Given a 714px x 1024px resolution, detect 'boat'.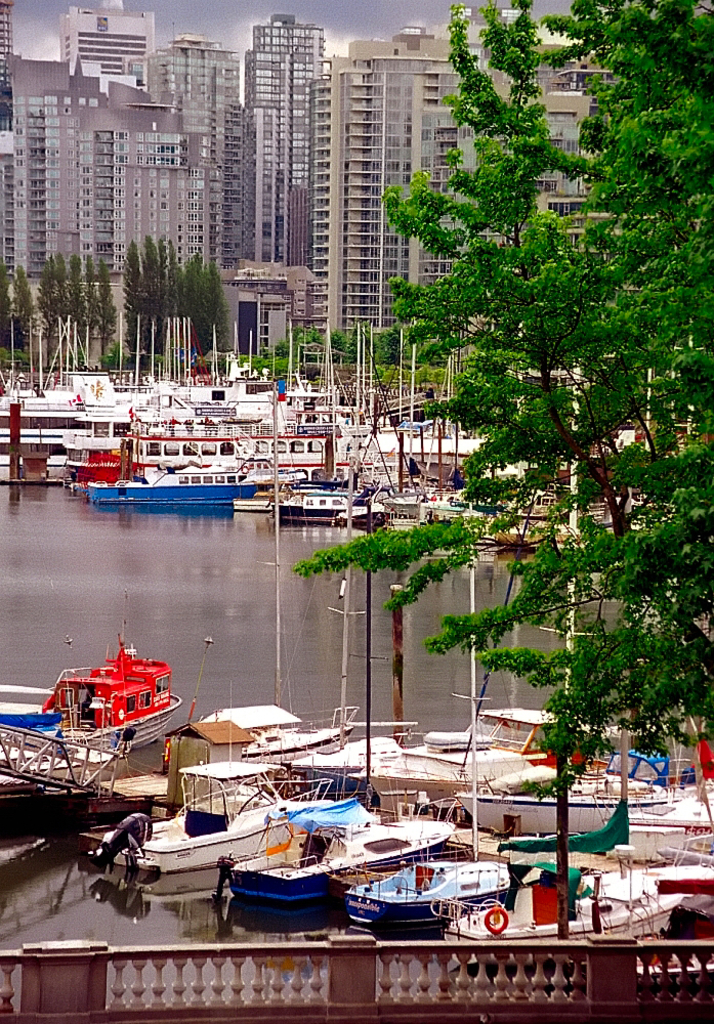
left=246, top=719, right=393, bottom=802.
